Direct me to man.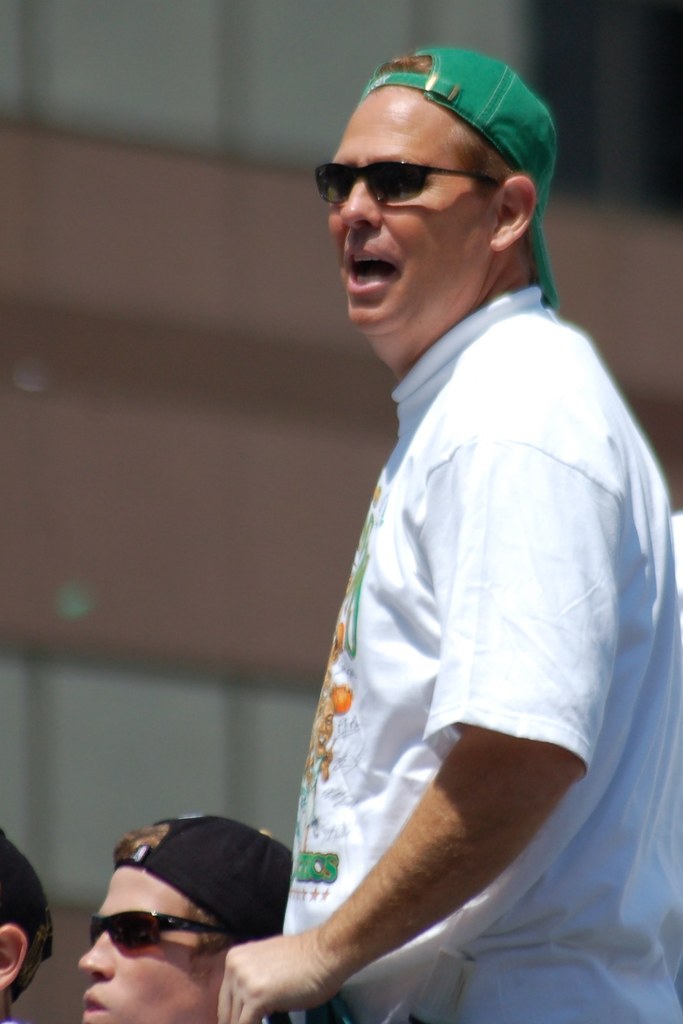
Direction: (79,410,414,960).
